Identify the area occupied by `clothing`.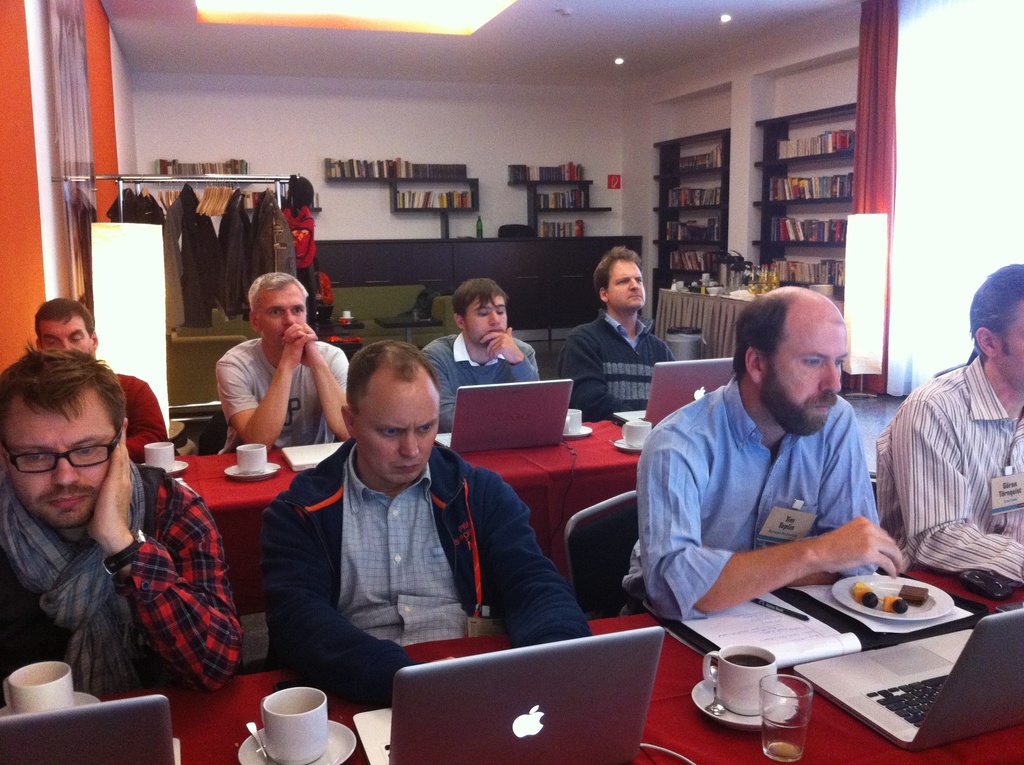
Area: 429:332:539:423.
